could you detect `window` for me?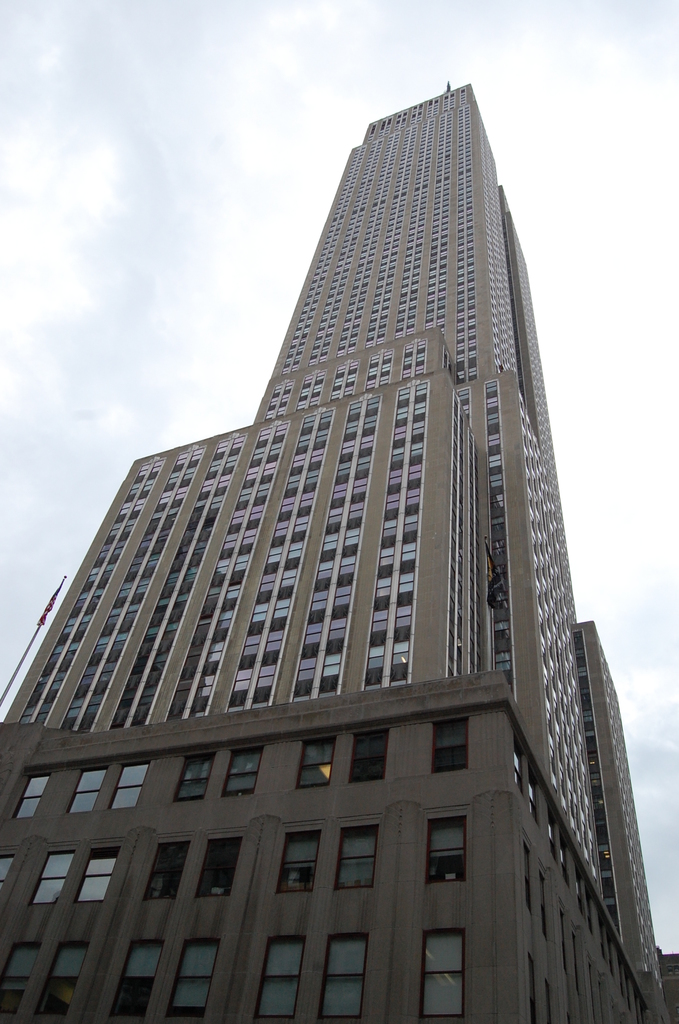
Detection result: bbox=(66, 769, 110, 807).
